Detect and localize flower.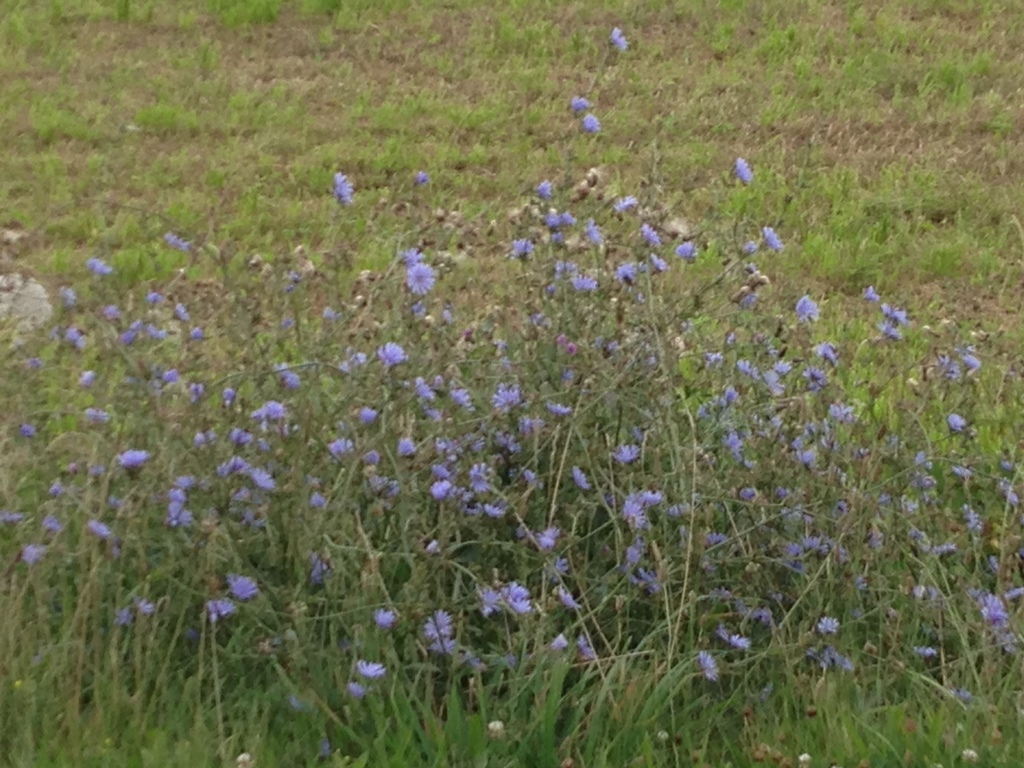
Localized at bbox(338, 175, 355, 211).
